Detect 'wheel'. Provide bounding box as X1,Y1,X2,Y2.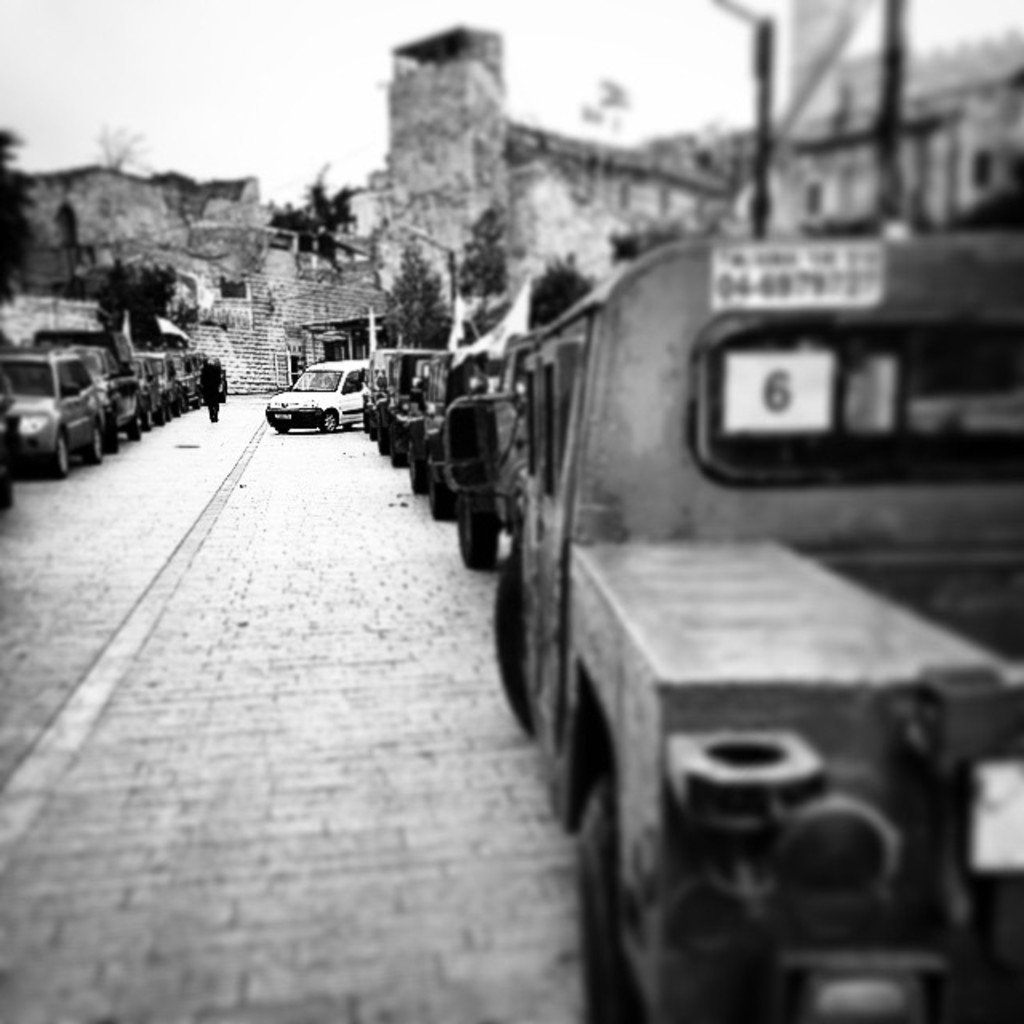
123,414,141,440.
